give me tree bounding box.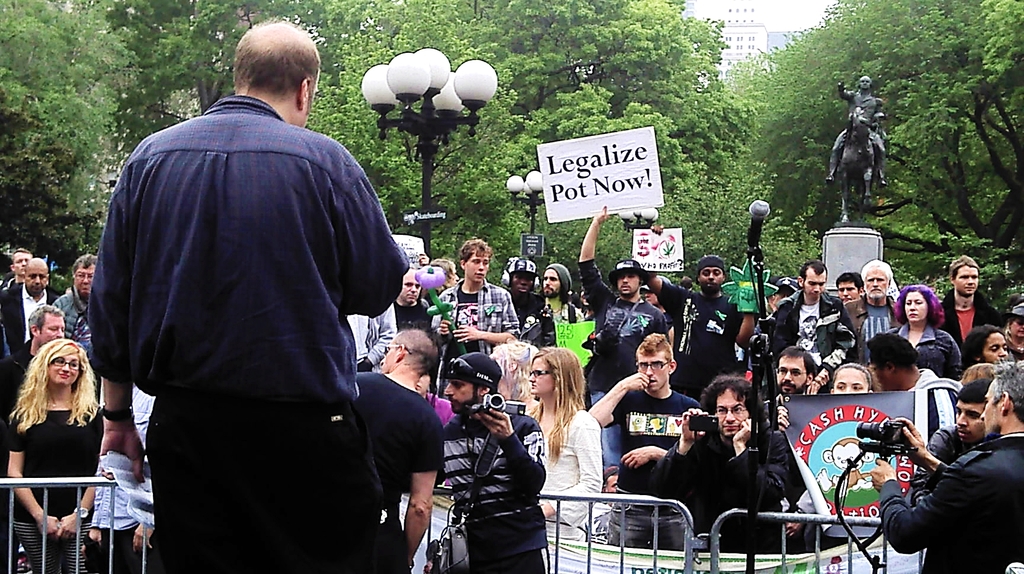
bbox=(113, 0, 271, 150).
